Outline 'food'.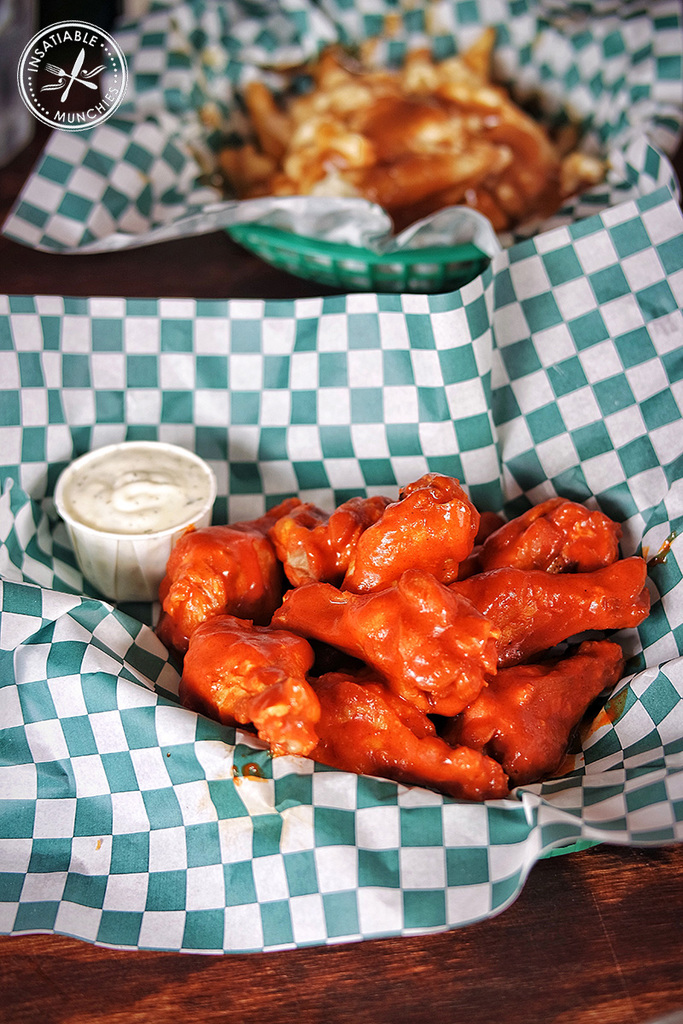
Outline: pyautogui.locateOnScreen(215, 20, 567, 227).
